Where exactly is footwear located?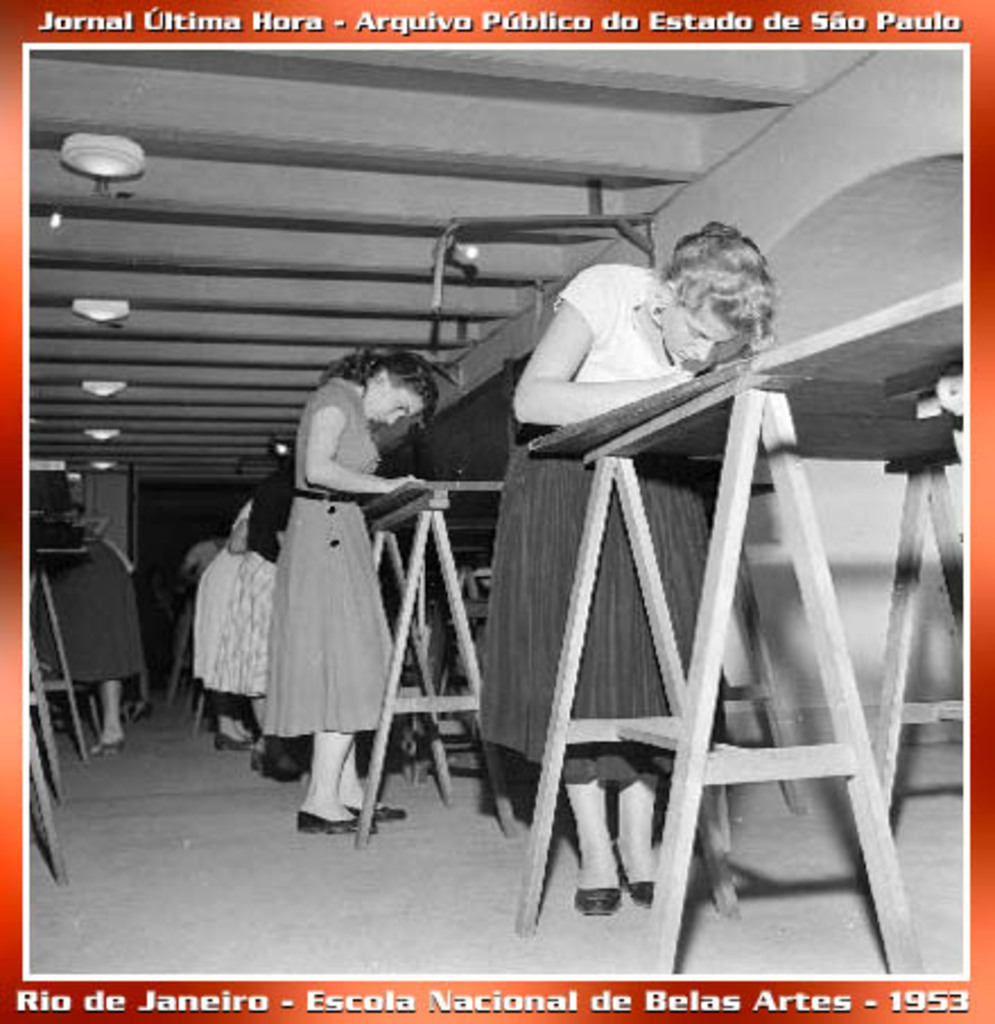
Its bounding box is select_region(215, 728, 251, 748).
